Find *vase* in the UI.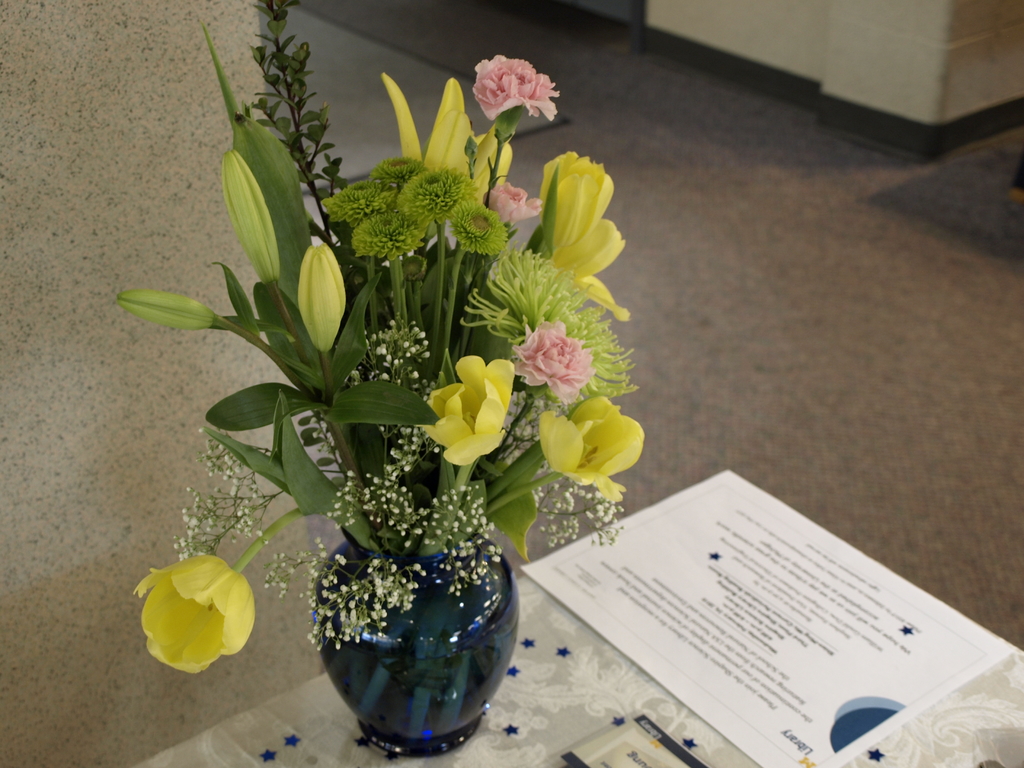
UI element at Rect(310, 524, 522, 754).
